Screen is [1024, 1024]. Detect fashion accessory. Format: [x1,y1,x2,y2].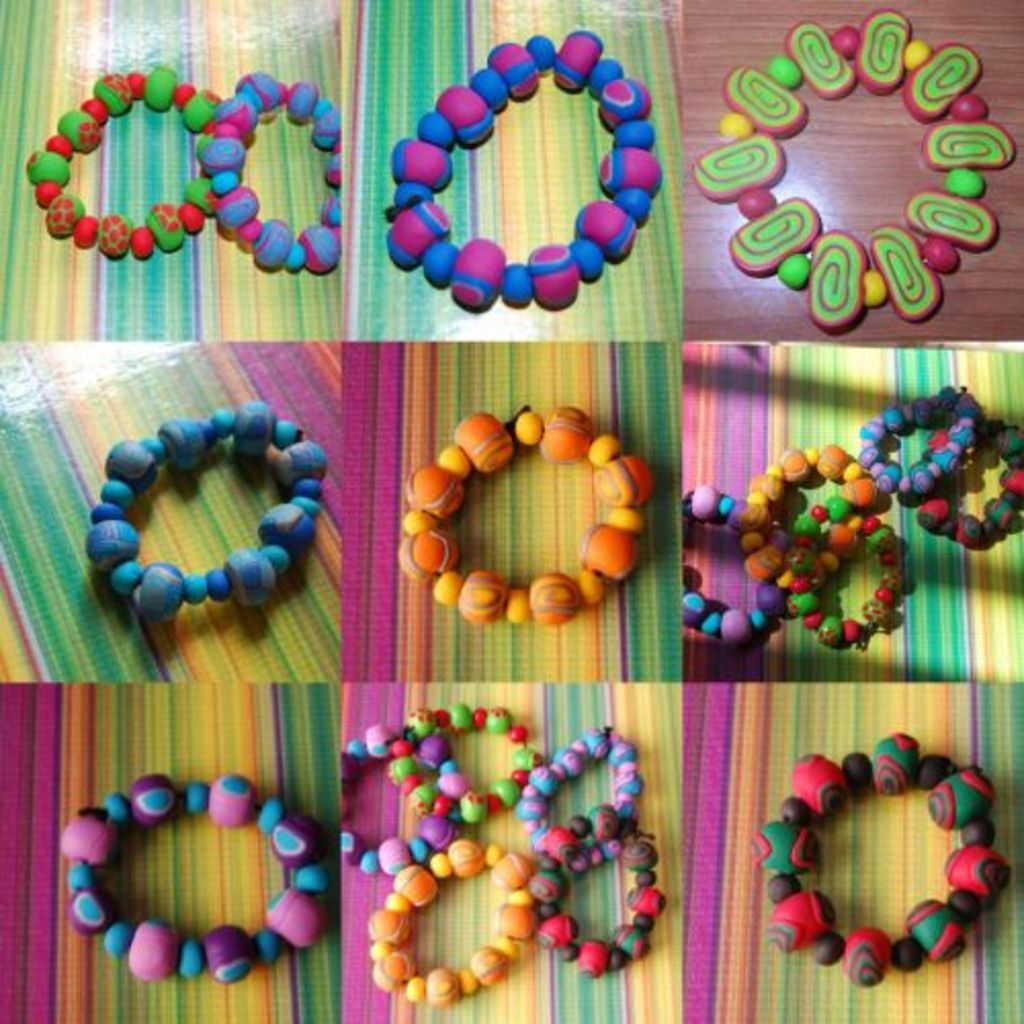
[199,59,344,272].
